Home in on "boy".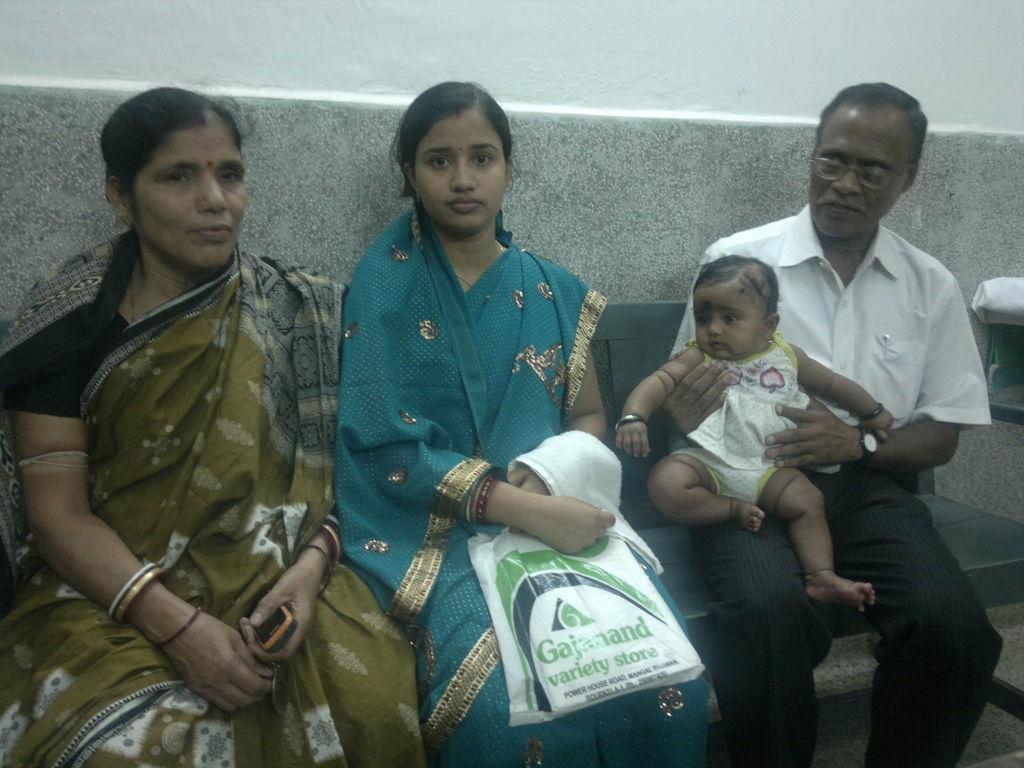
Homed in at x1=609 y1=252 x2=897 y2=618.
